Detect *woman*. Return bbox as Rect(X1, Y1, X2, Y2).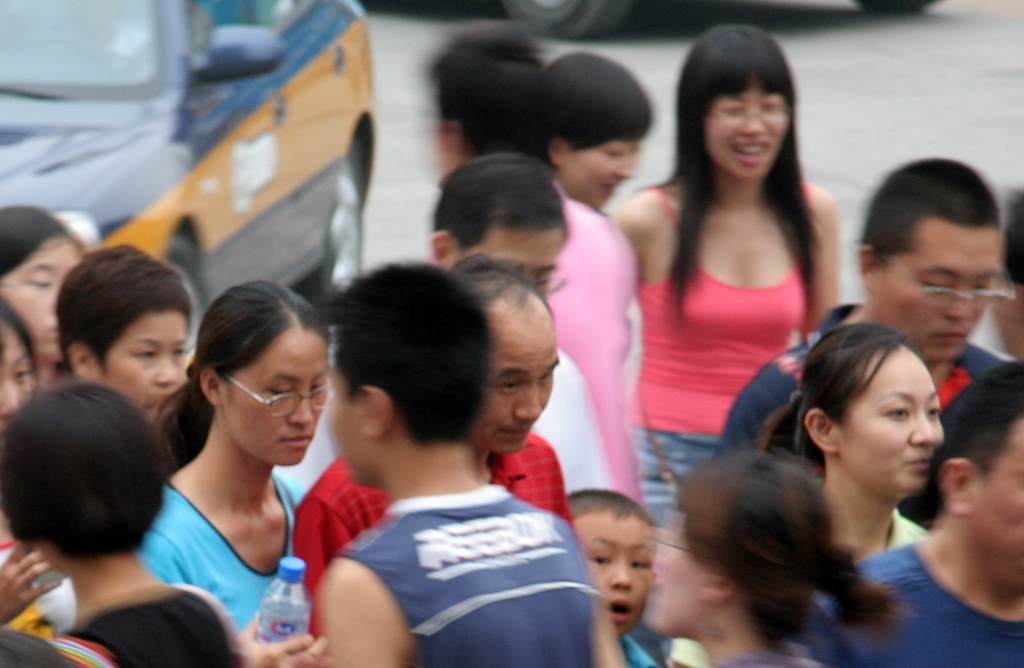
Rect(620, 50, 876, 491).
